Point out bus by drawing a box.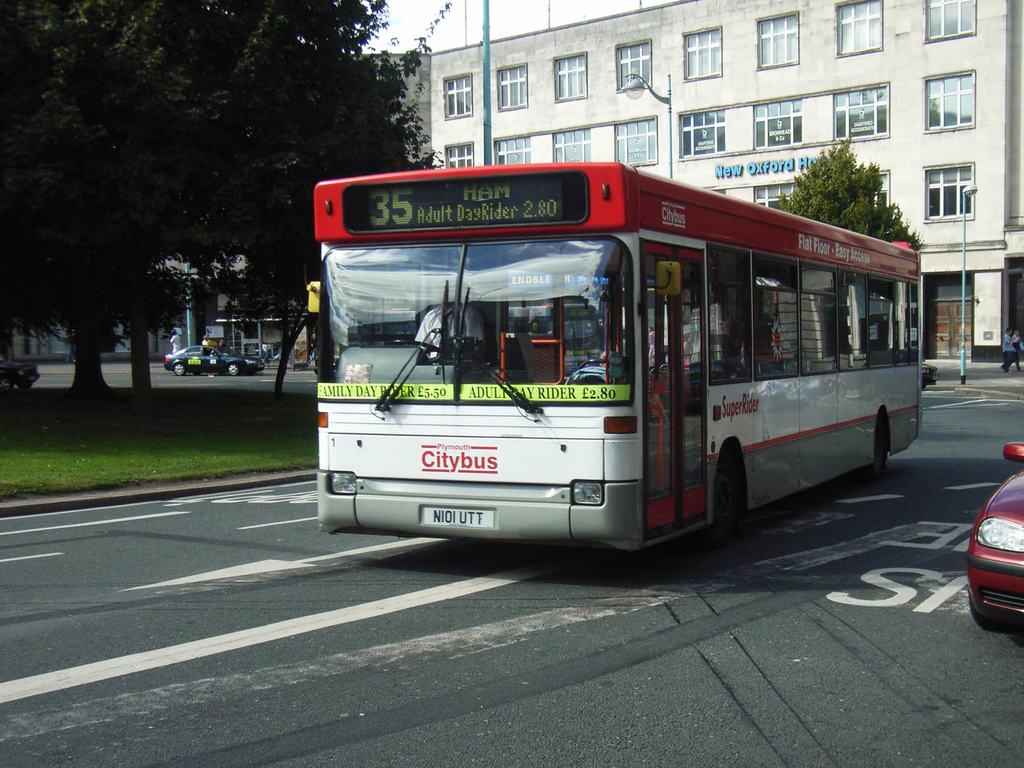
{"x1": 317, "y1": 160, "x2": 921, "y2": 553}.
